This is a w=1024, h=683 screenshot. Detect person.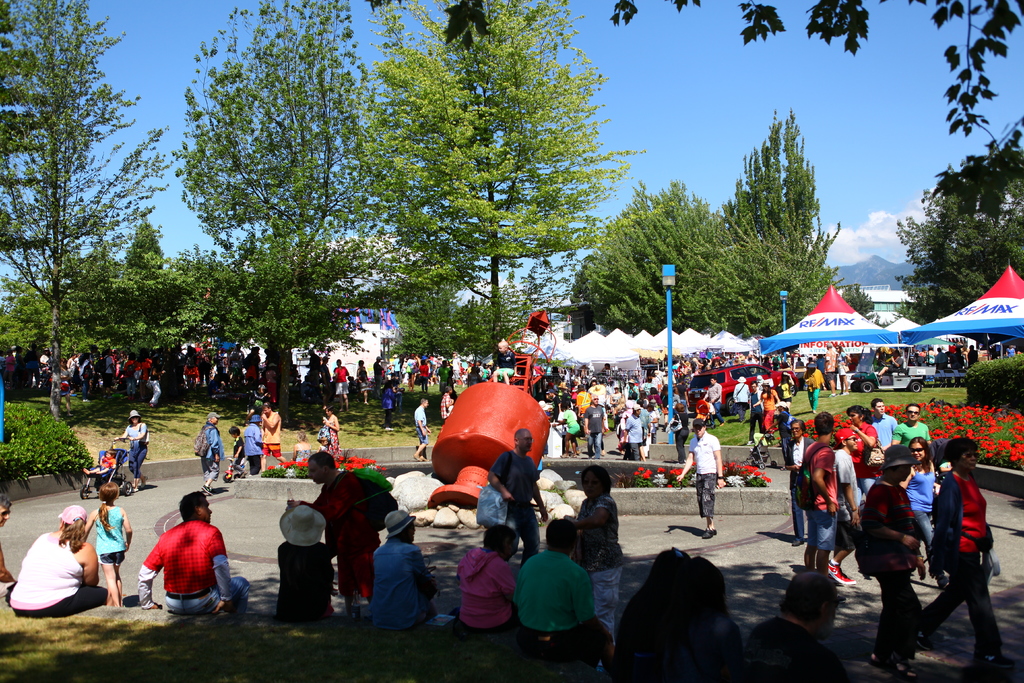
crop(838, 341, 851, 396).
